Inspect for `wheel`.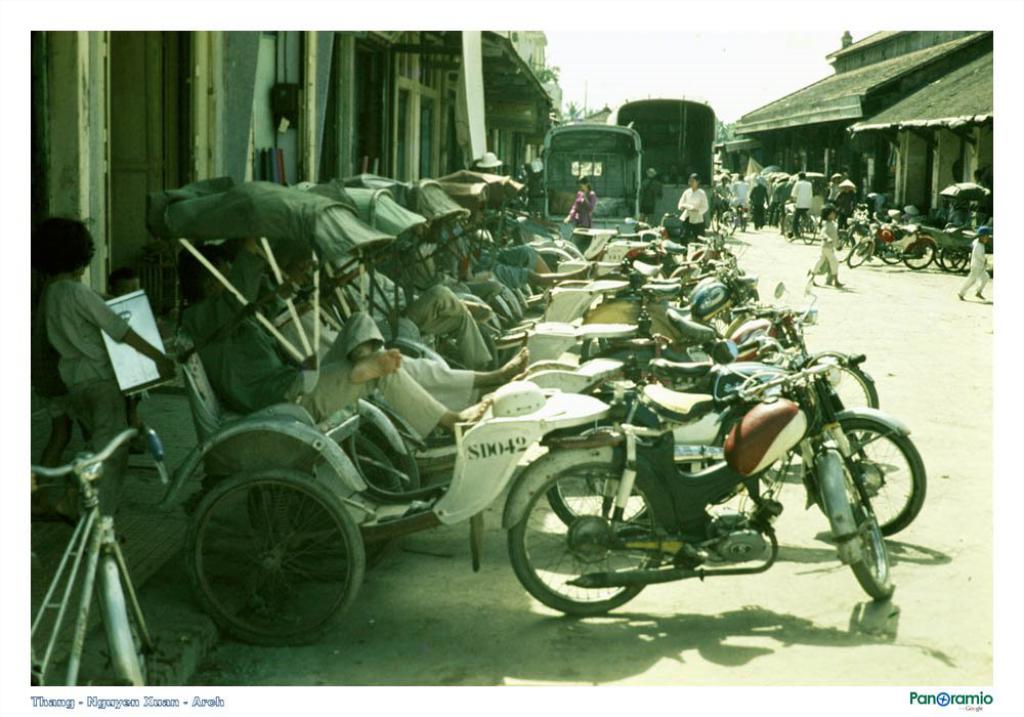
Inspection: 806 350 879 429.
